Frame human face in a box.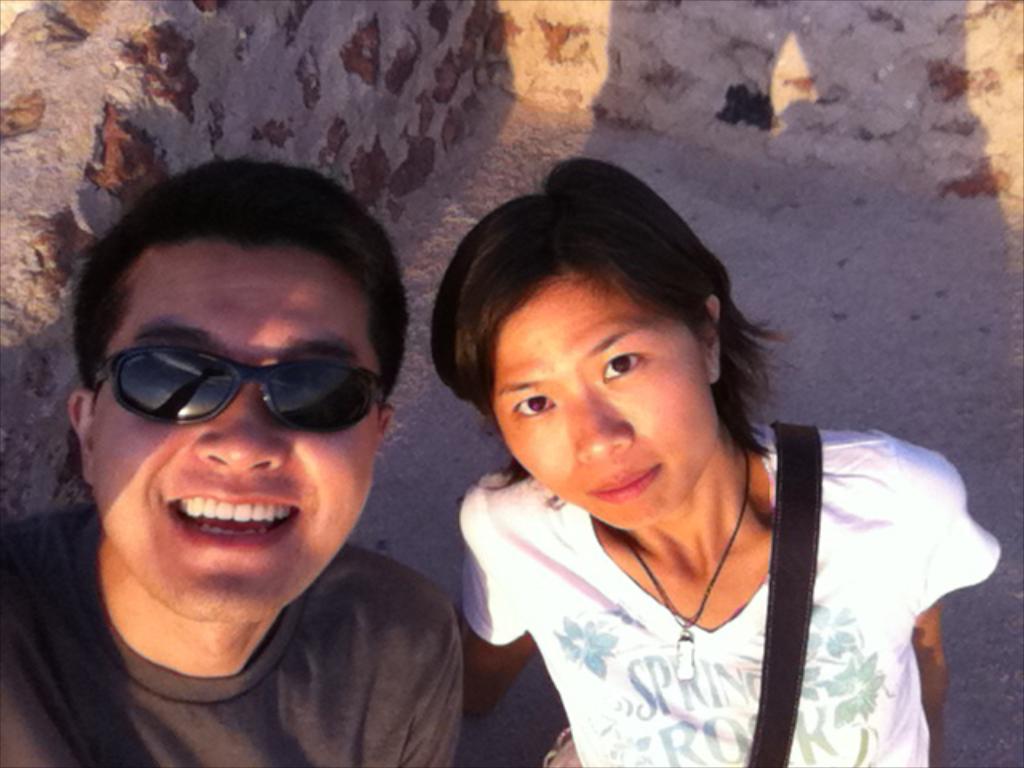
bbox=(69, 243, 382, 643).
